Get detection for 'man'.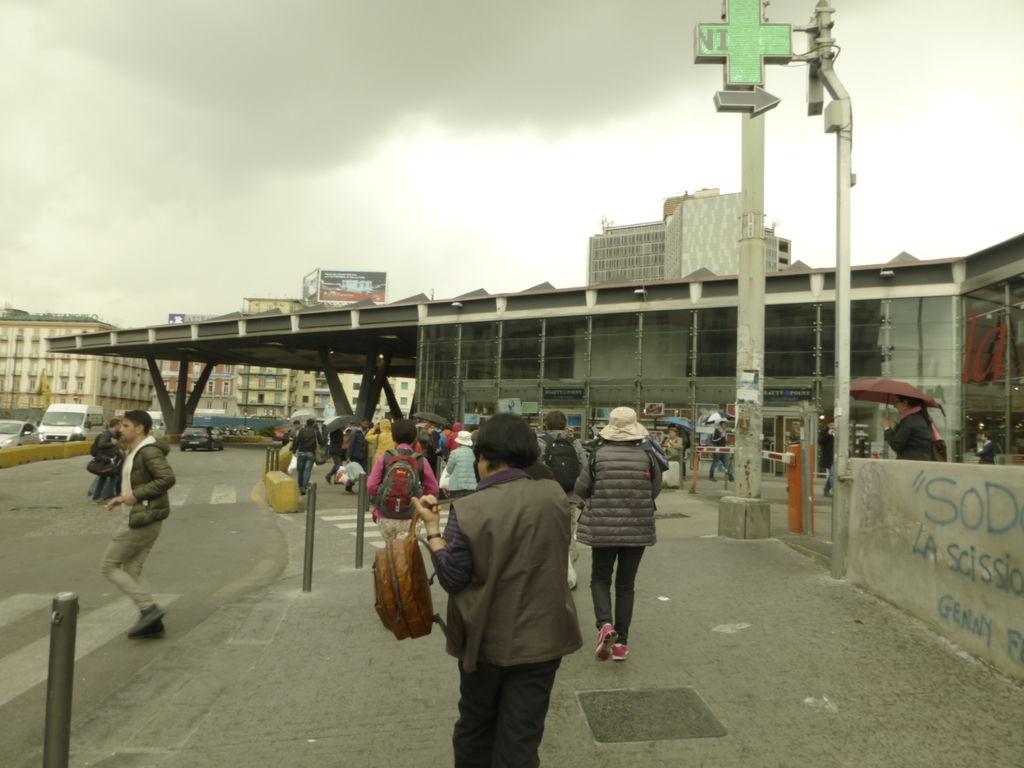
Detection: (290, 415, 326, 495).
